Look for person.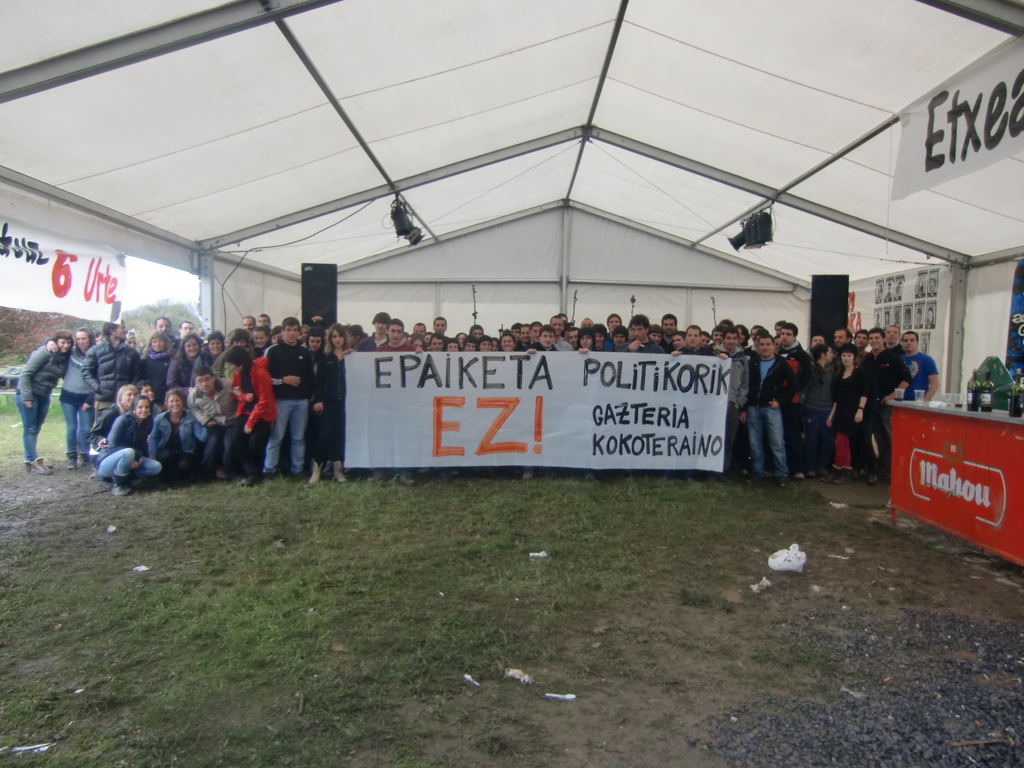
Found: bbox=(138, 381, 167, 445).
